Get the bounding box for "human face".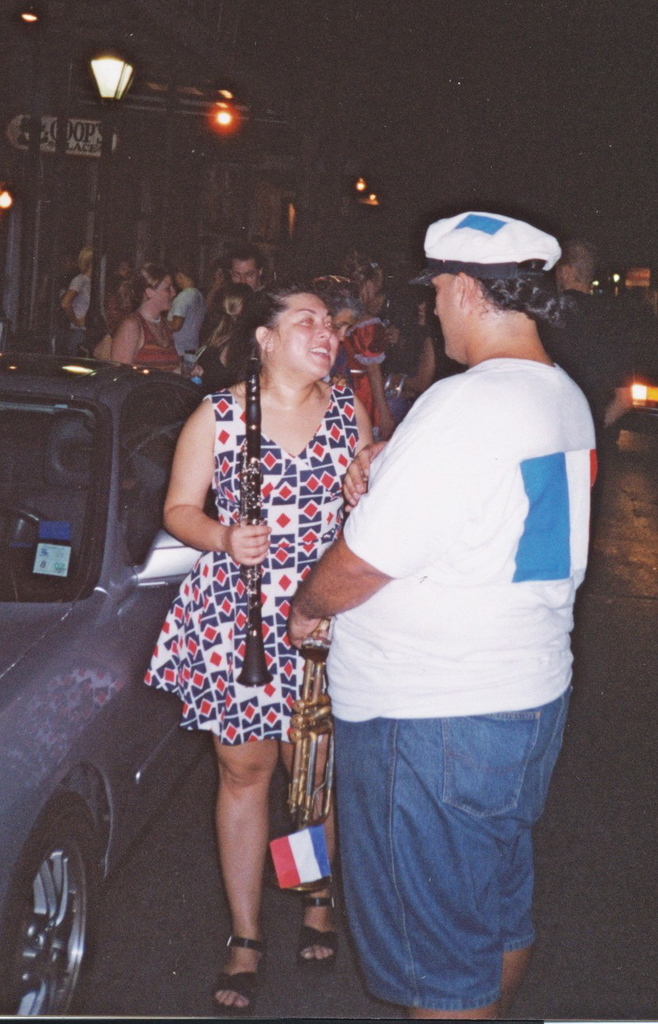
region(273, 292, 336, 376).
